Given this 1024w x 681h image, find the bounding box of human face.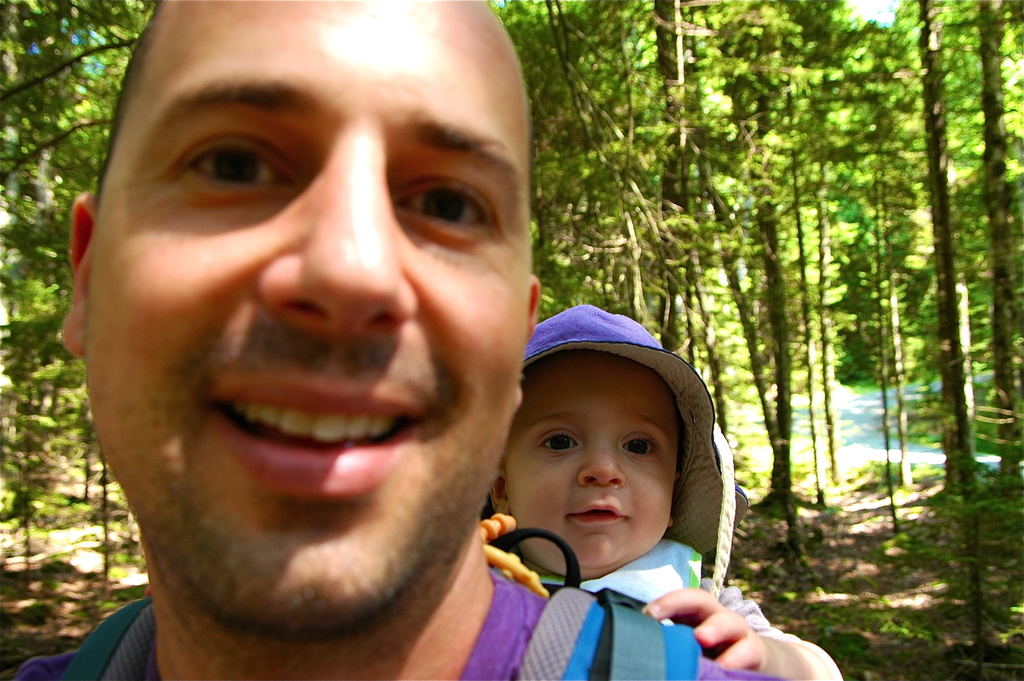
BBox(510, 363, 689, 567).
